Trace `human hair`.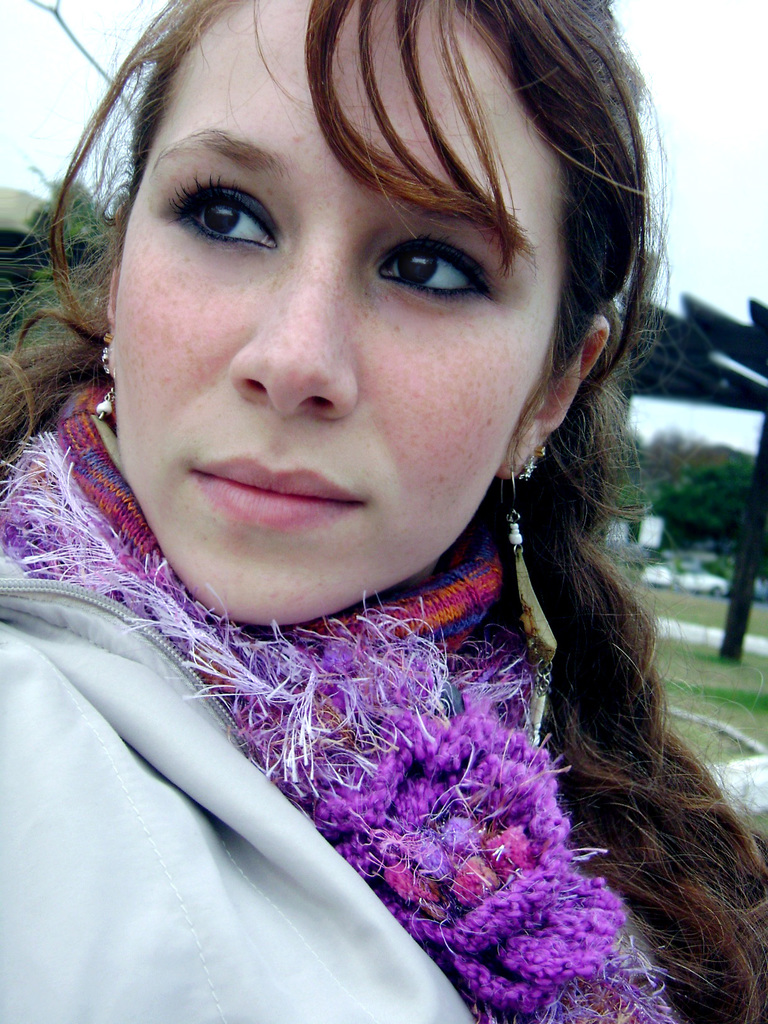
Traced to 25, 26, 739, 801.
